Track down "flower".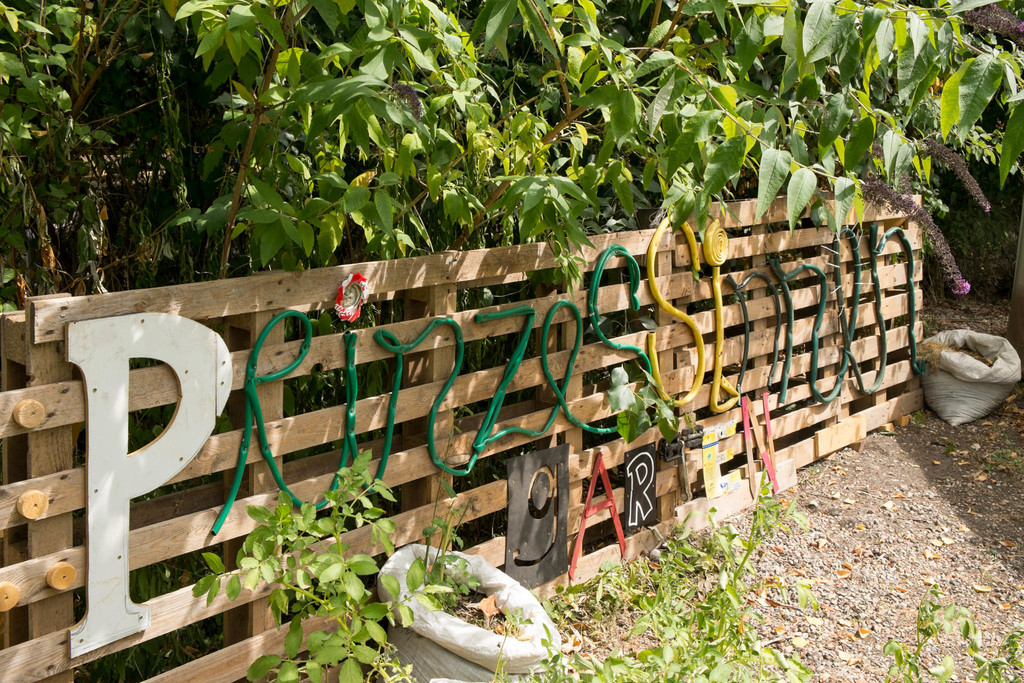
Tracked to [x1=982, y1=202, x2=995, y2=214].
